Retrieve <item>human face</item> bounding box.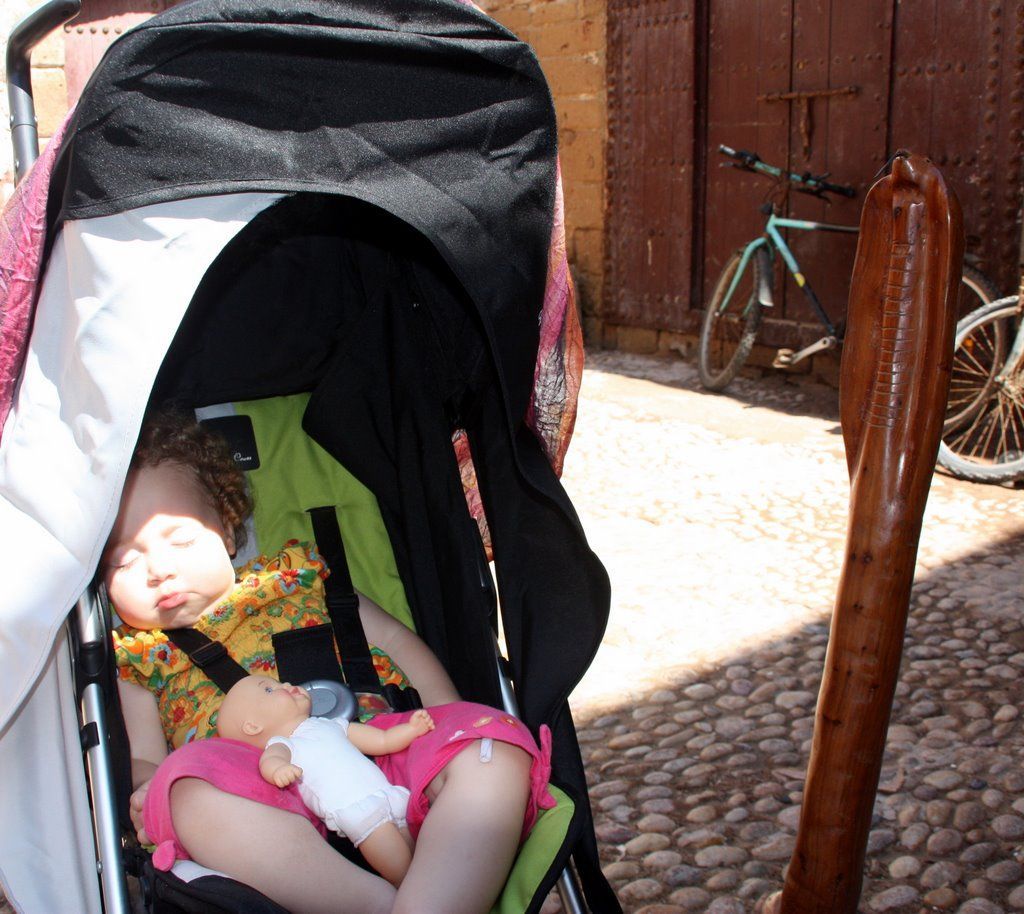
Bounding box: (x1=104, y1=471, x2=230, y2=626).
